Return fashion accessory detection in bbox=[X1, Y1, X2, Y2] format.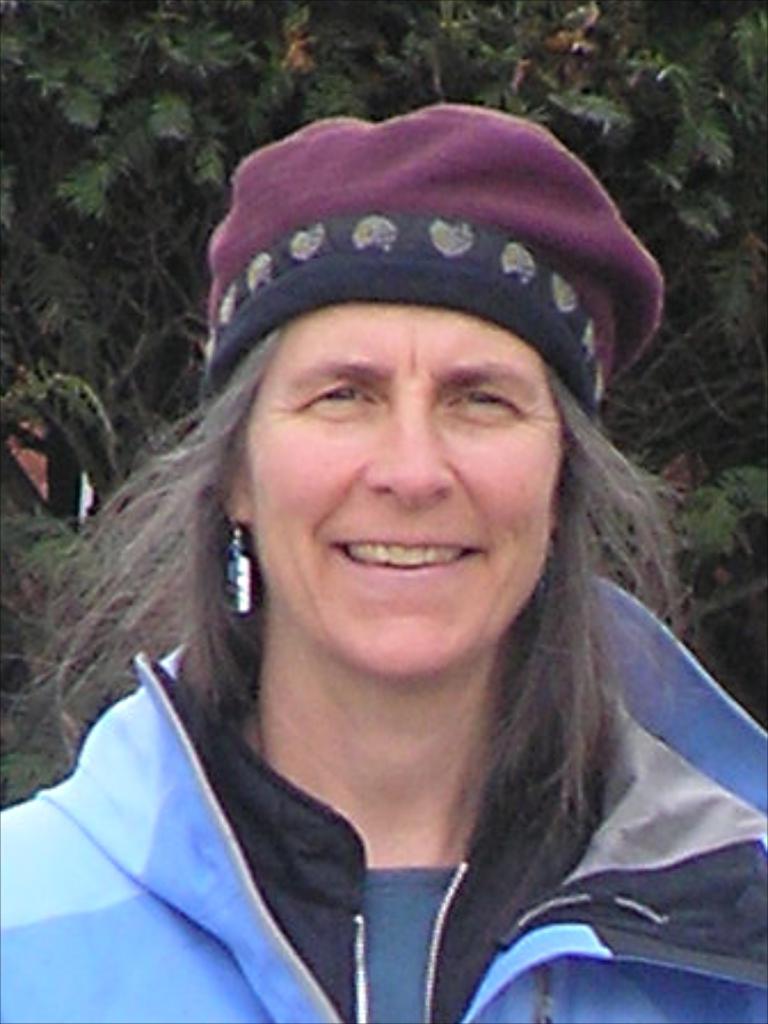
bbox=[530, 958, 560, 1022].
